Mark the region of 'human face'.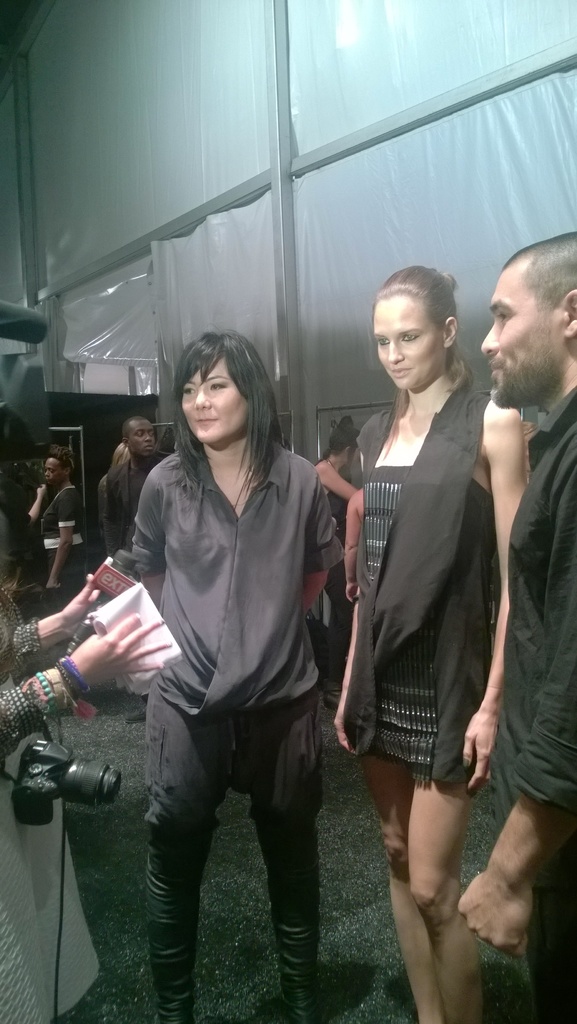
Region: detection(42, 454, 66, 487).
